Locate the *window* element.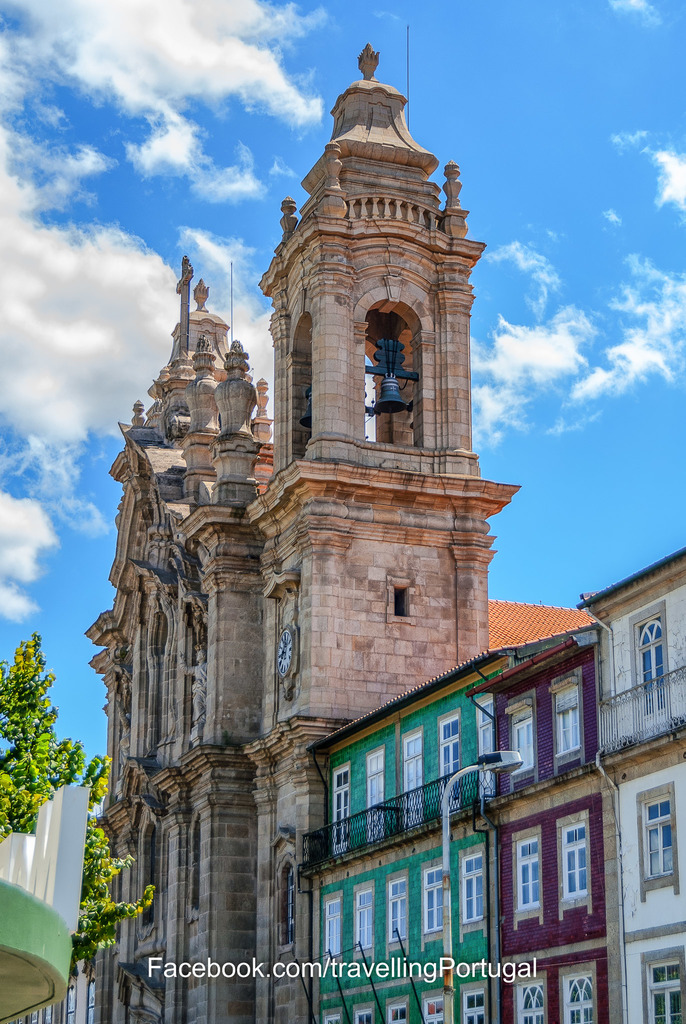
Element bbox: bbox=(382, 870, 409, 959).
